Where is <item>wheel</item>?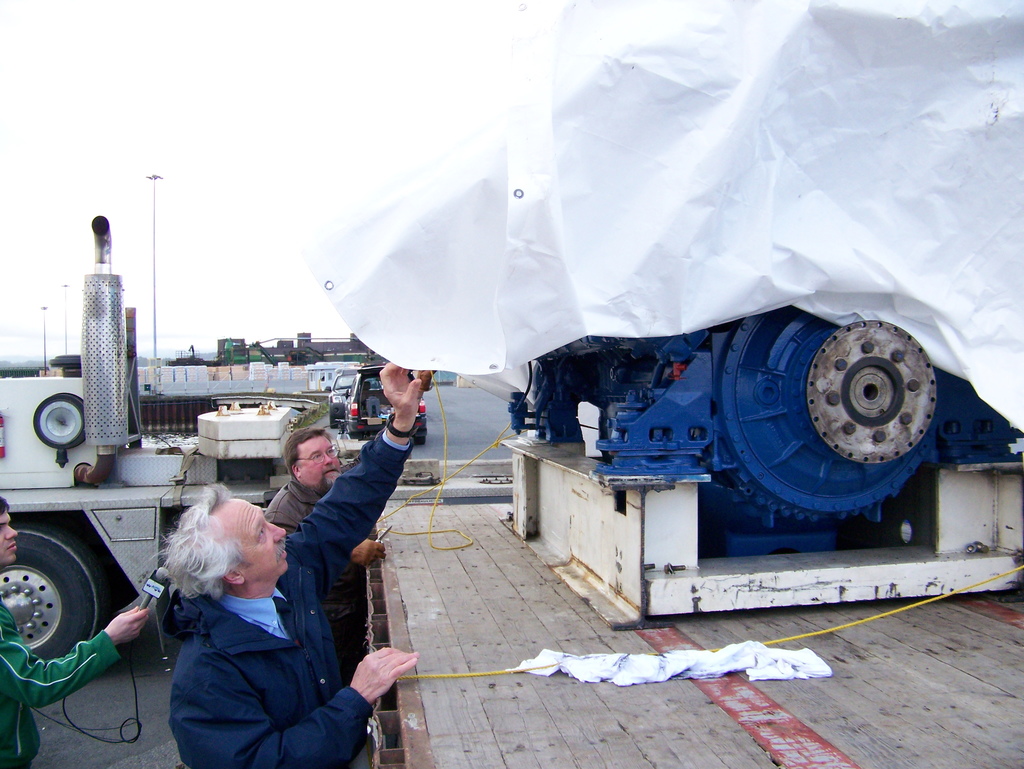
[left=803, top=319, right=938, bottom=467].
